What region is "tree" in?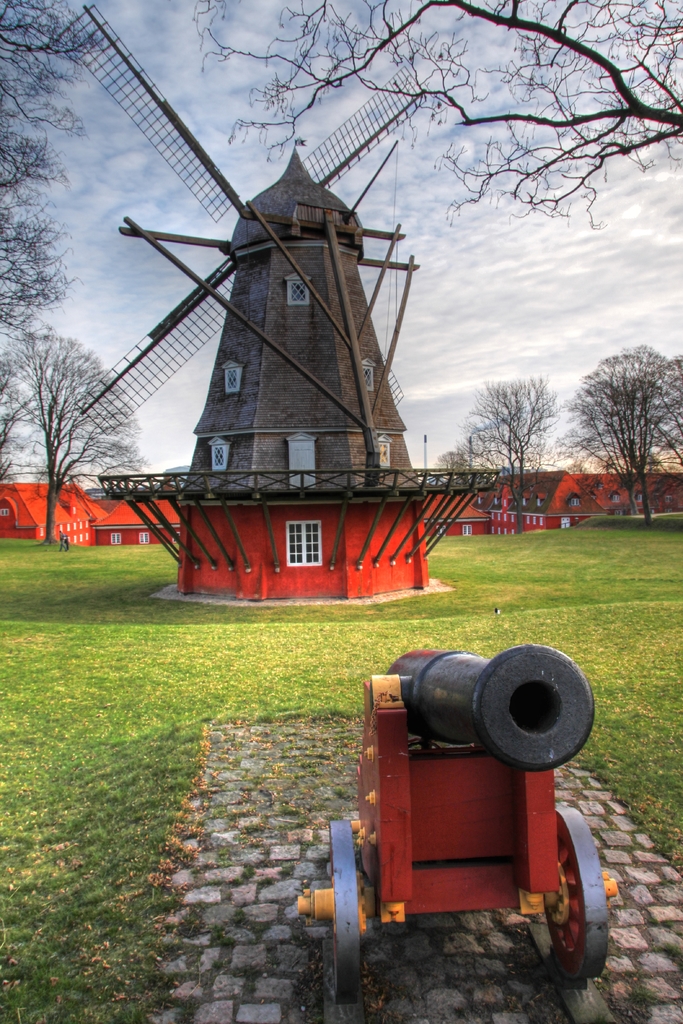
bbox=[0, 0, 91, 317].
